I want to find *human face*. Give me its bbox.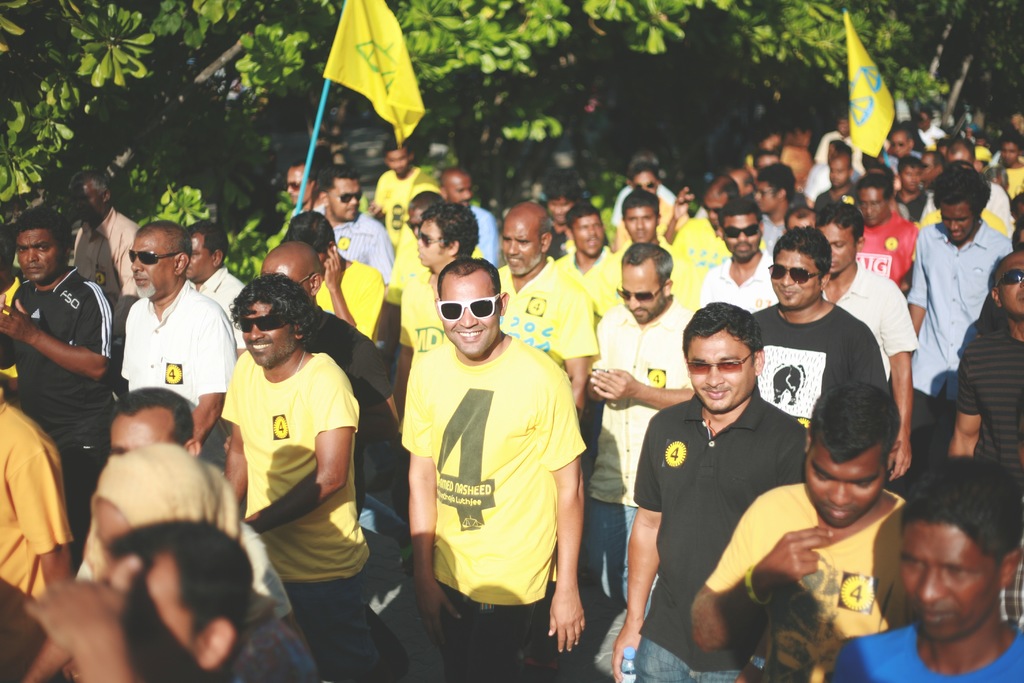
(689,332,754,416).
